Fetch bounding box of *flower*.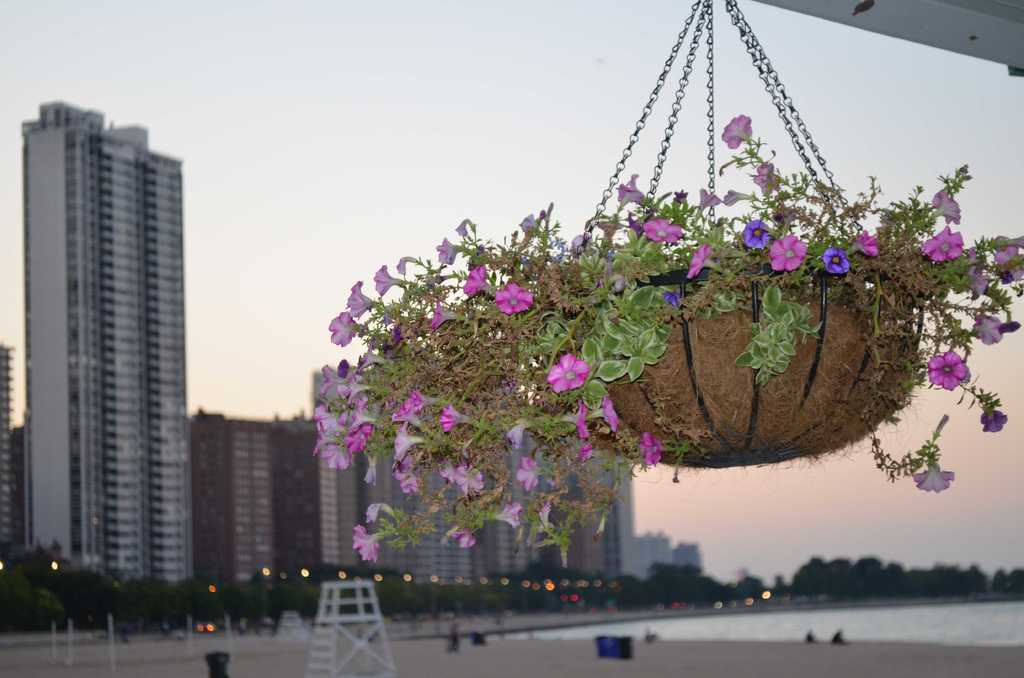
Bbox: (left=543, top=353, right=590, bottom=392).
